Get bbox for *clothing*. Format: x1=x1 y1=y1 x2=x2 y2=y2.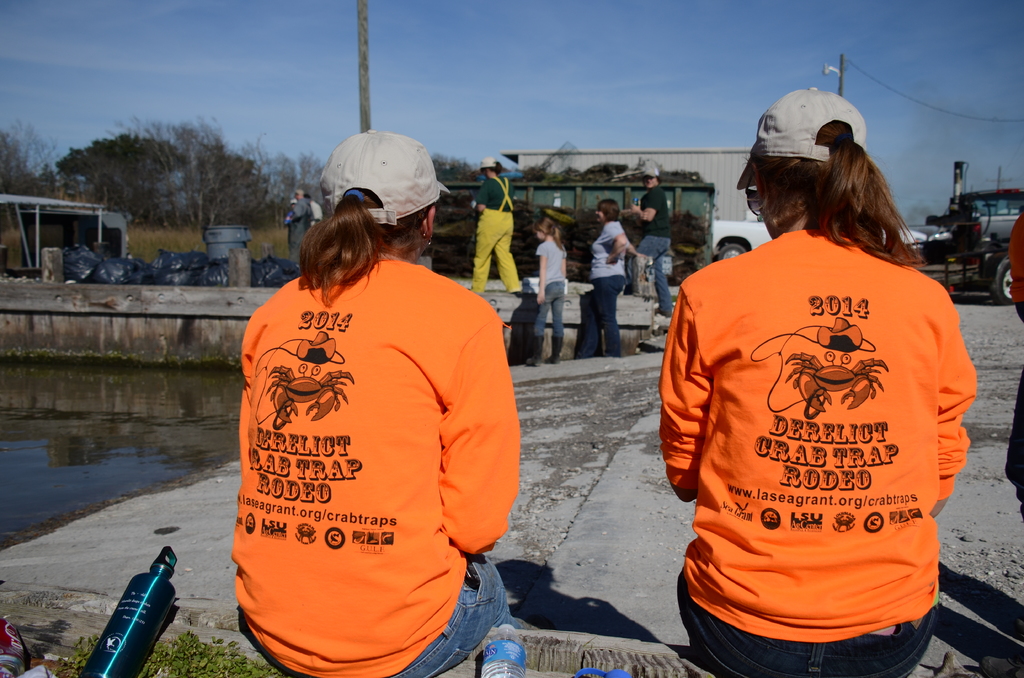
x1=668 y1=200 x2=969 y2=642.
